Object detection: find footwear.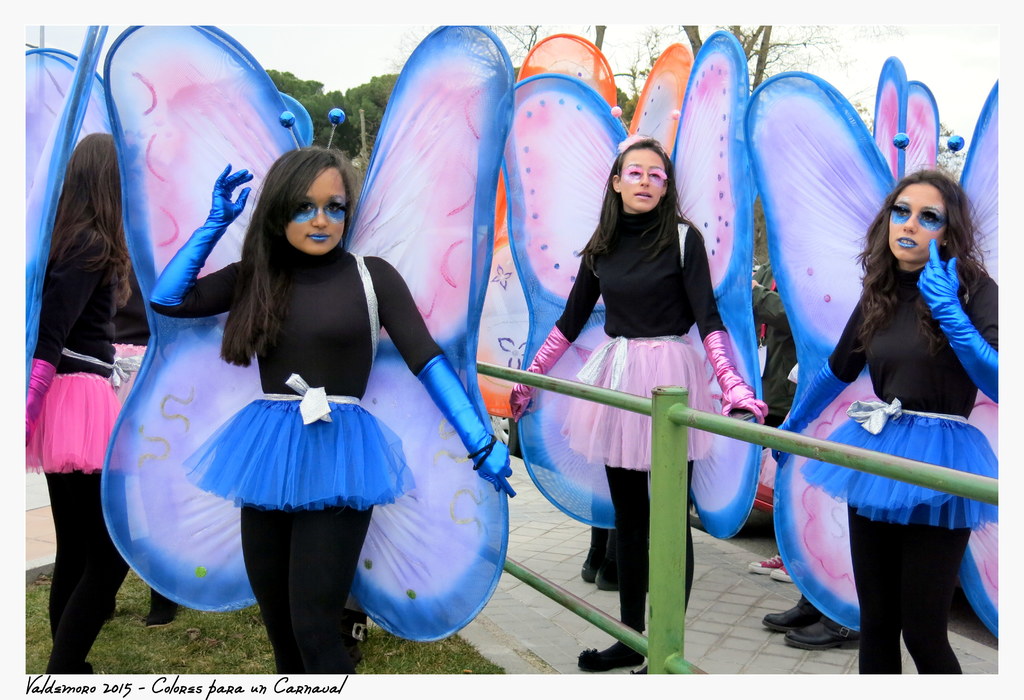
576, 644, 644, 672.
